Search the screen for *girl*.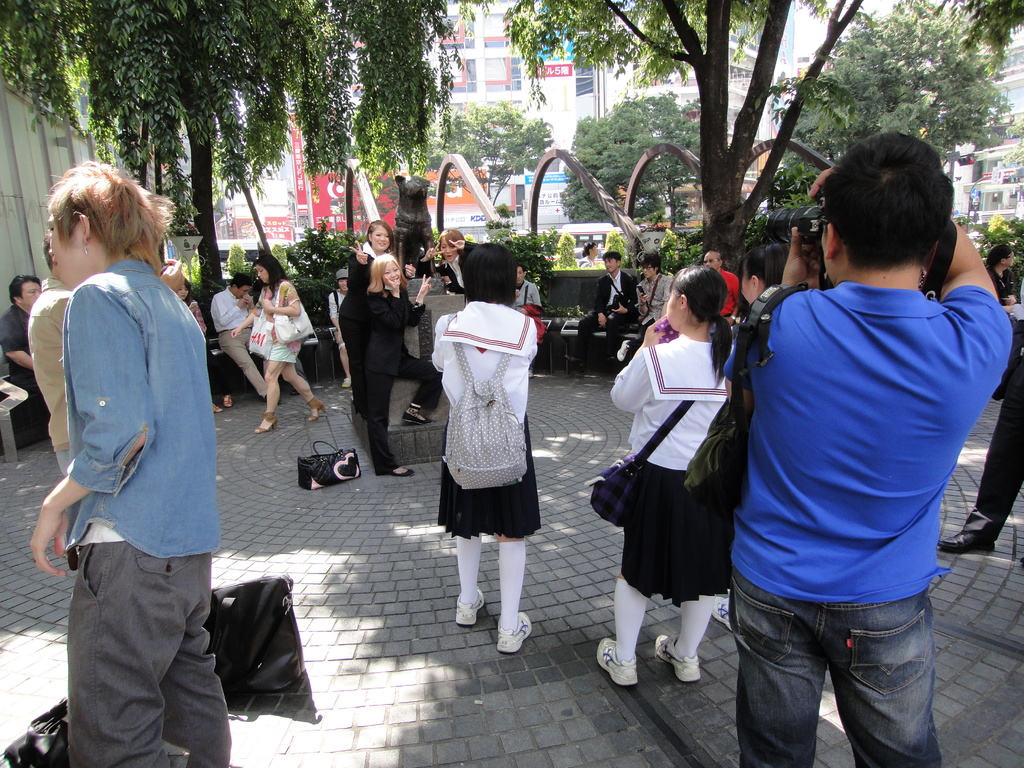
Found at locate(169, 276, 237, 414).
